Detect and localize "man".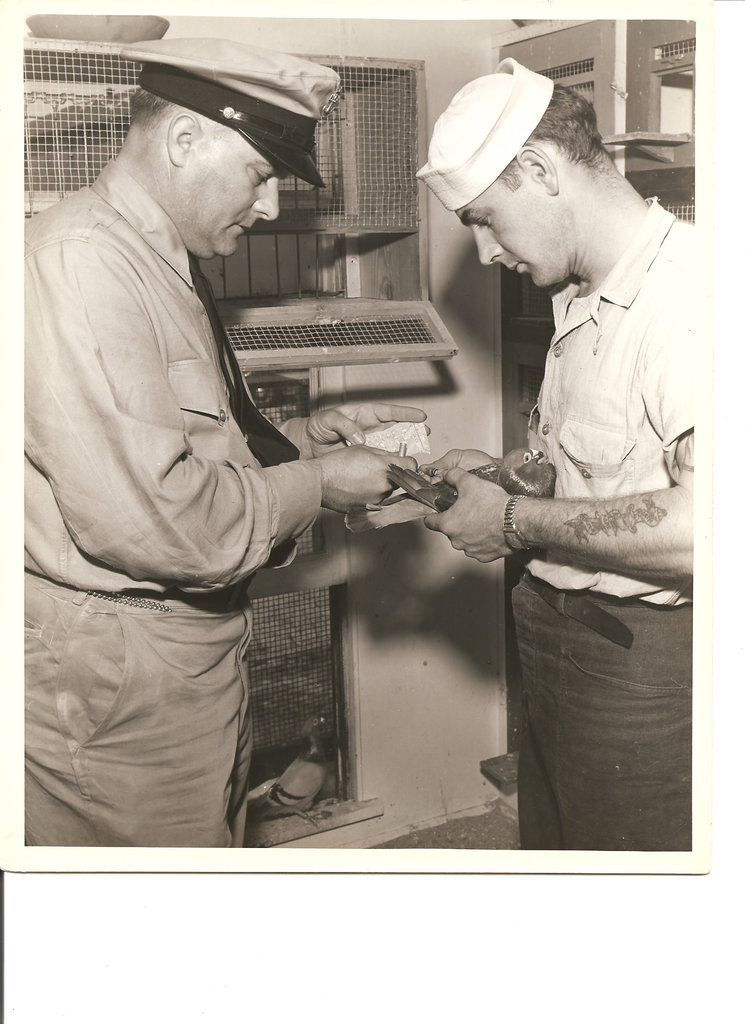
Localized at <bbox>49, 18, 454, 868</bbox>.
